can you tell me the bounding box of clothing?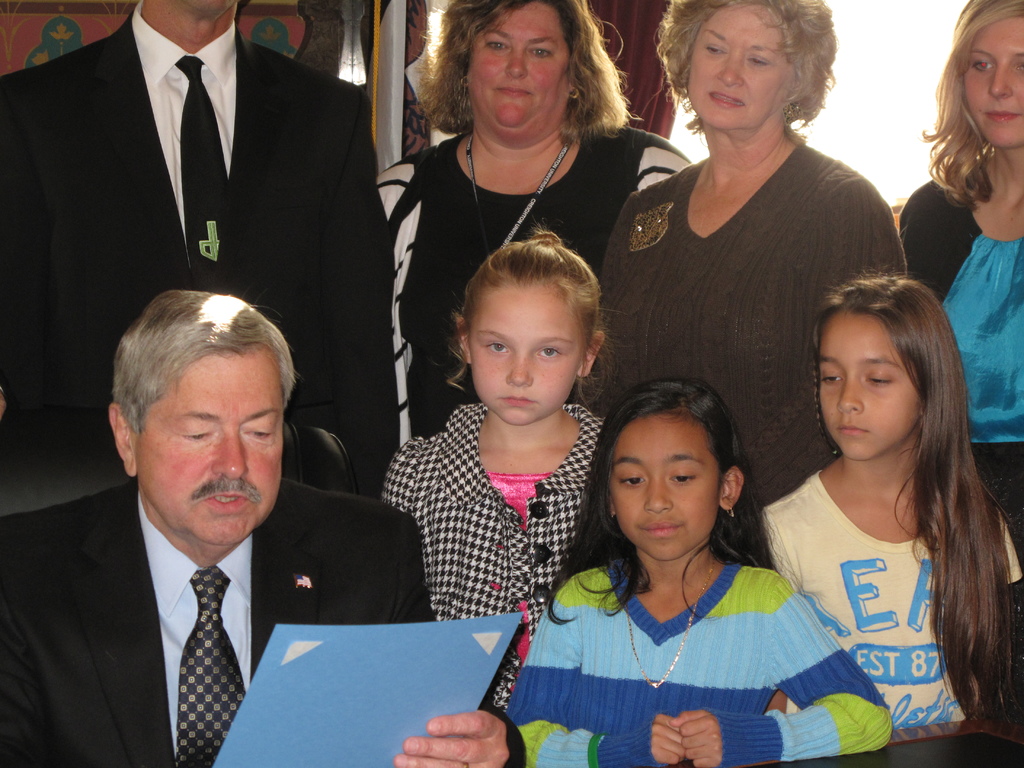
888/131/1023/736.
